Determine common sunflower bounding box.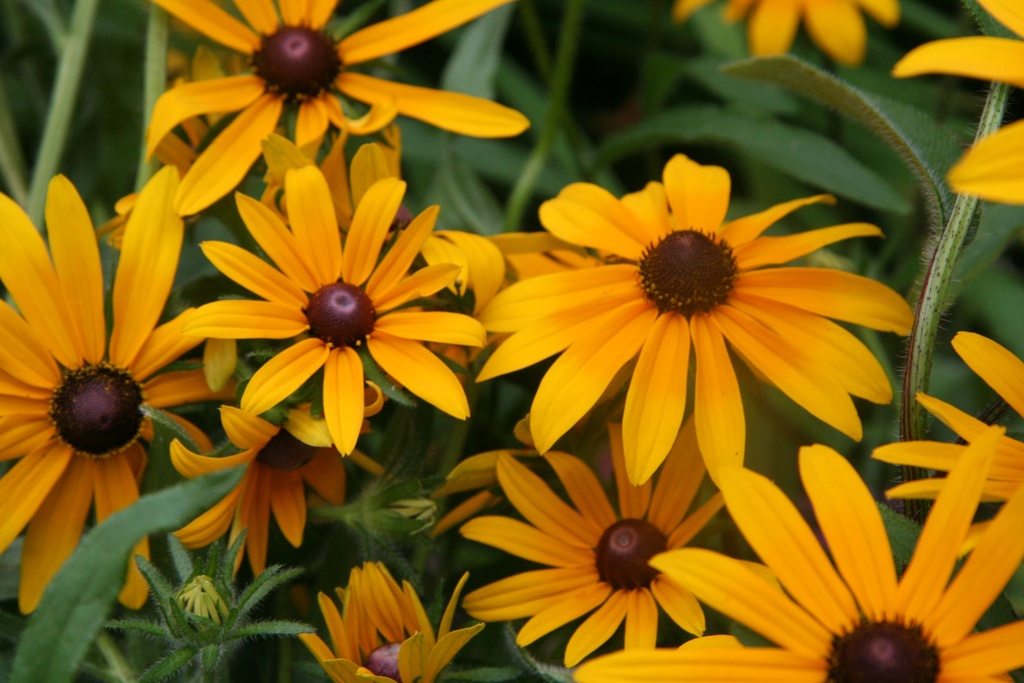
Determined: bbox=(299, 559, 489, 682).
